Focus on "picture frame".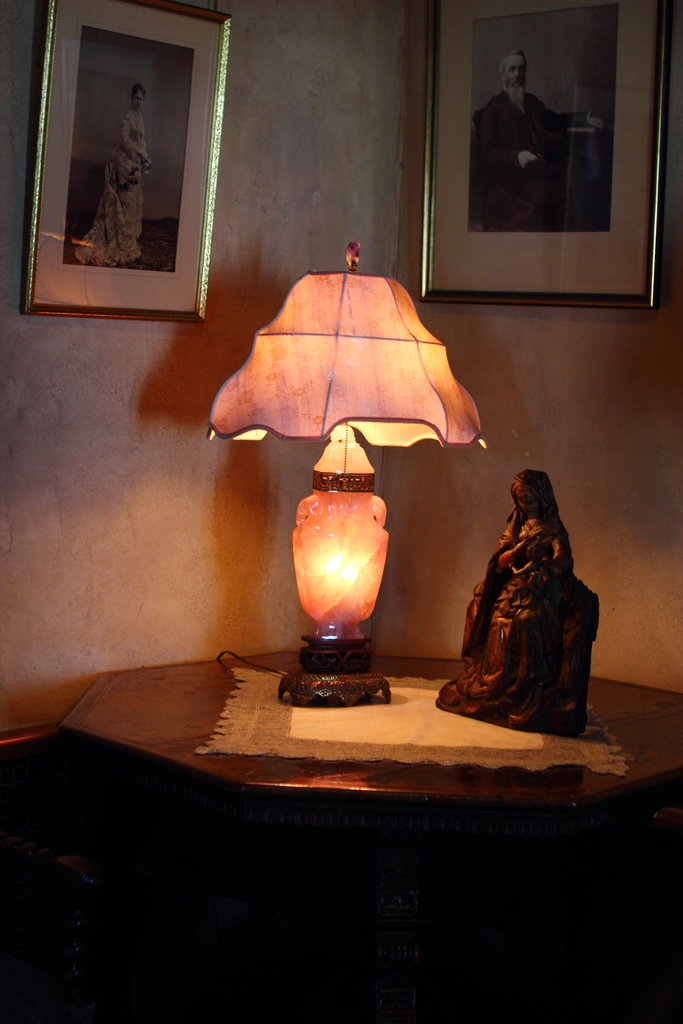
Focused at 416/0/677/309.
